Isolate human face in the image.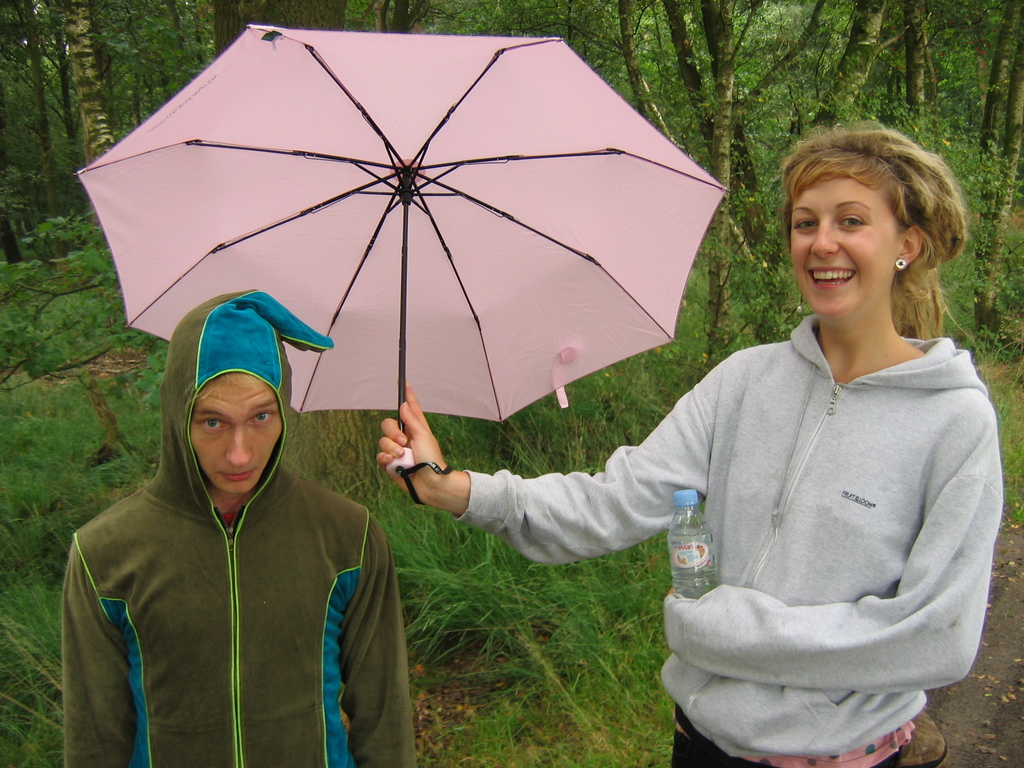
Isolated region: (left=193, top=376, right=282, bottom=493).
